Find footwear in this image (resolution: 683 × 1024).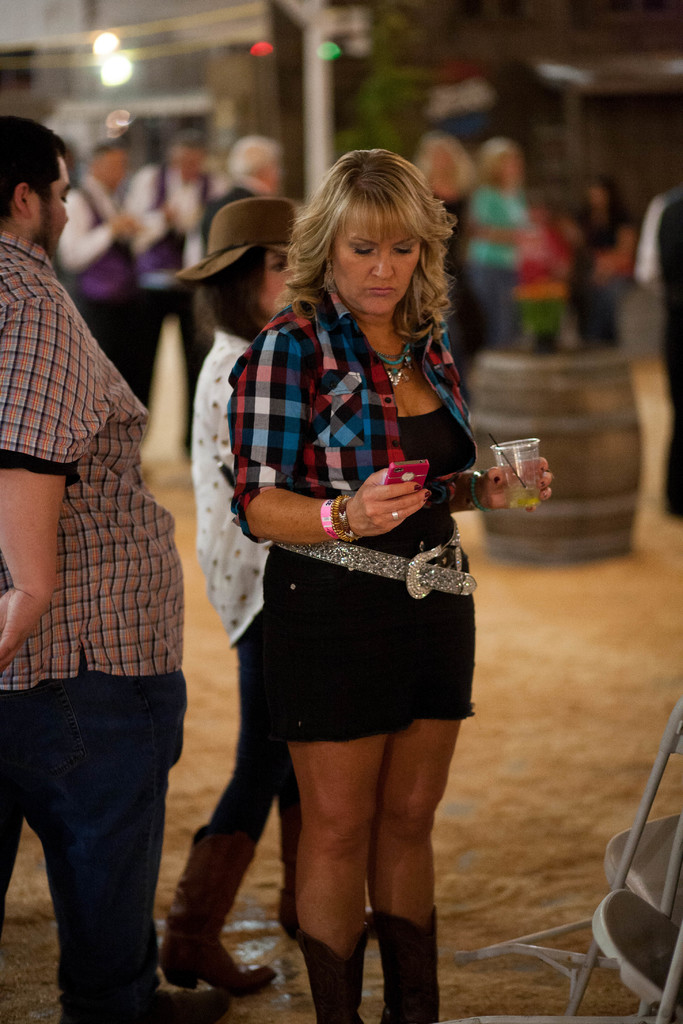
299 920 371 1023.
